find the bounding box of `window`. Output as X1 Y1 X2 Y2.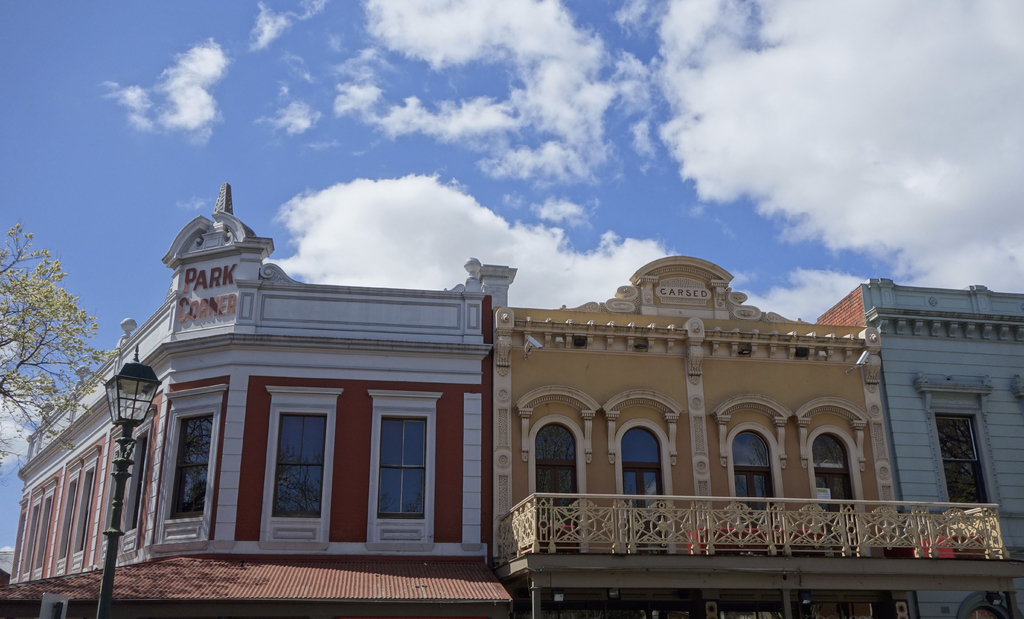
10 491 36 581.
